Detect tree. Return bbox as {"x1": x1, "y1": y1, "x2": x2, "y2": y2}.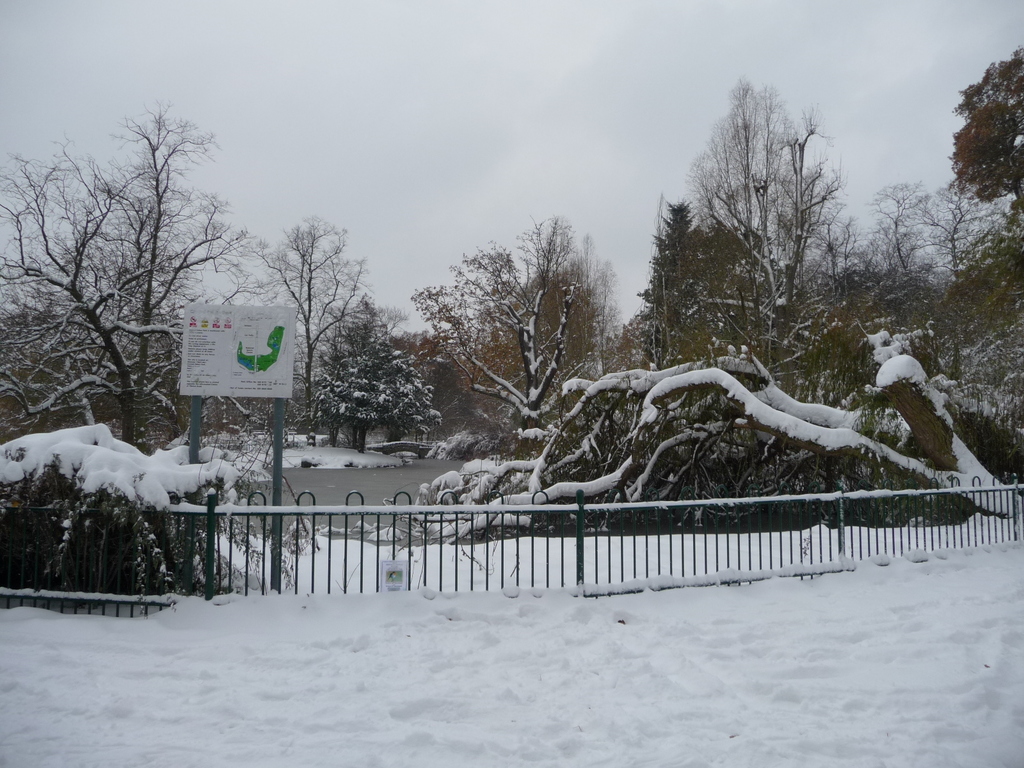
{"x1": 257, "y1": 207, "x2": 362, "y2": 452}.
